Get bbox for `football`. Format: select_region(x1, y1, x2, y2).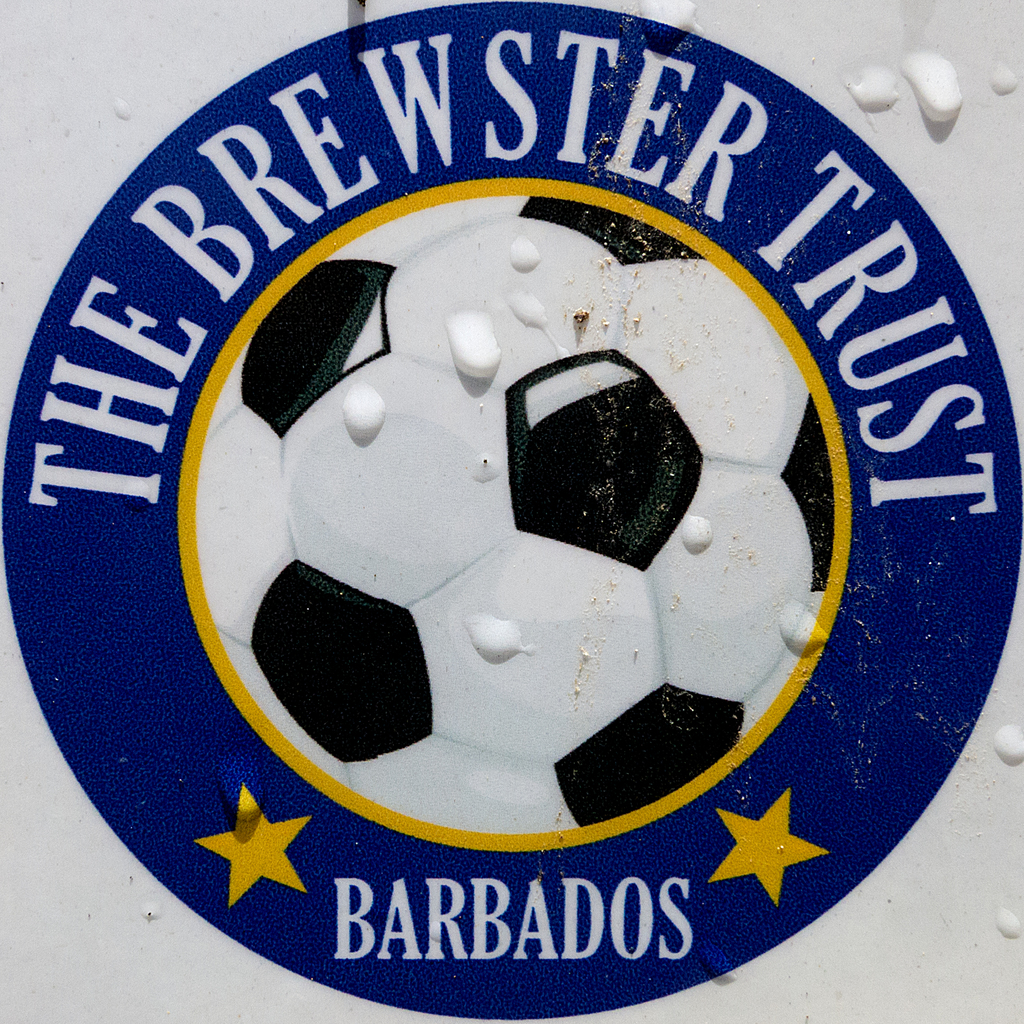
select_region(198, 192, 838, 831).
